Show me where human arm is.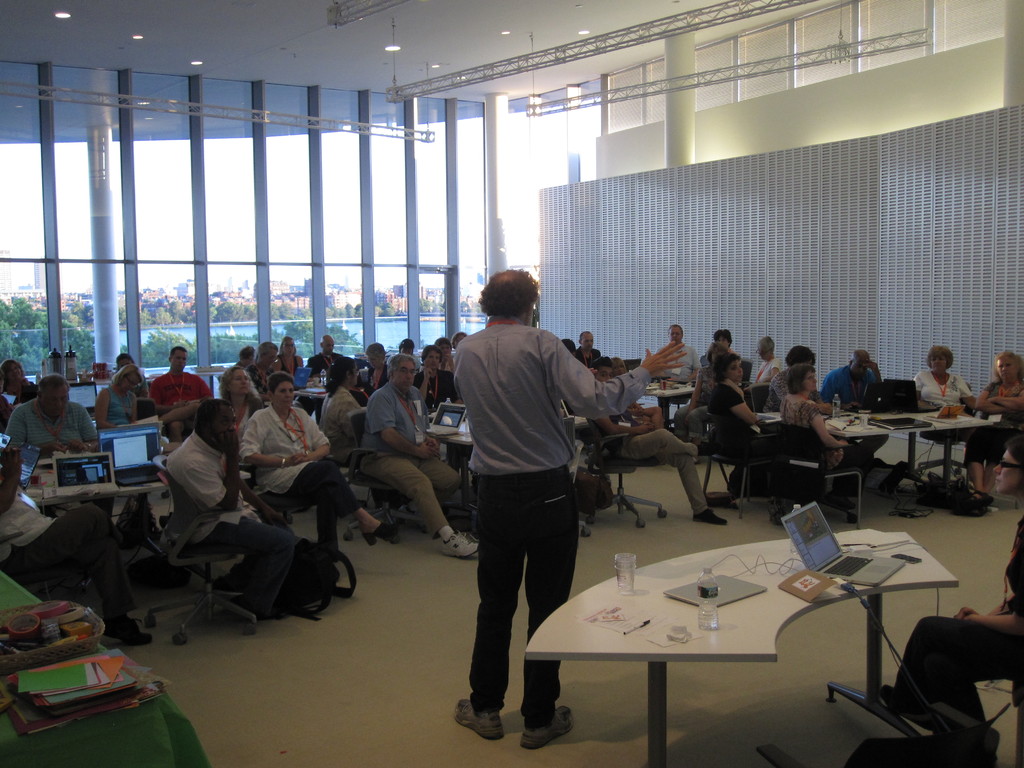
human arm is at 728:388:764:437.
